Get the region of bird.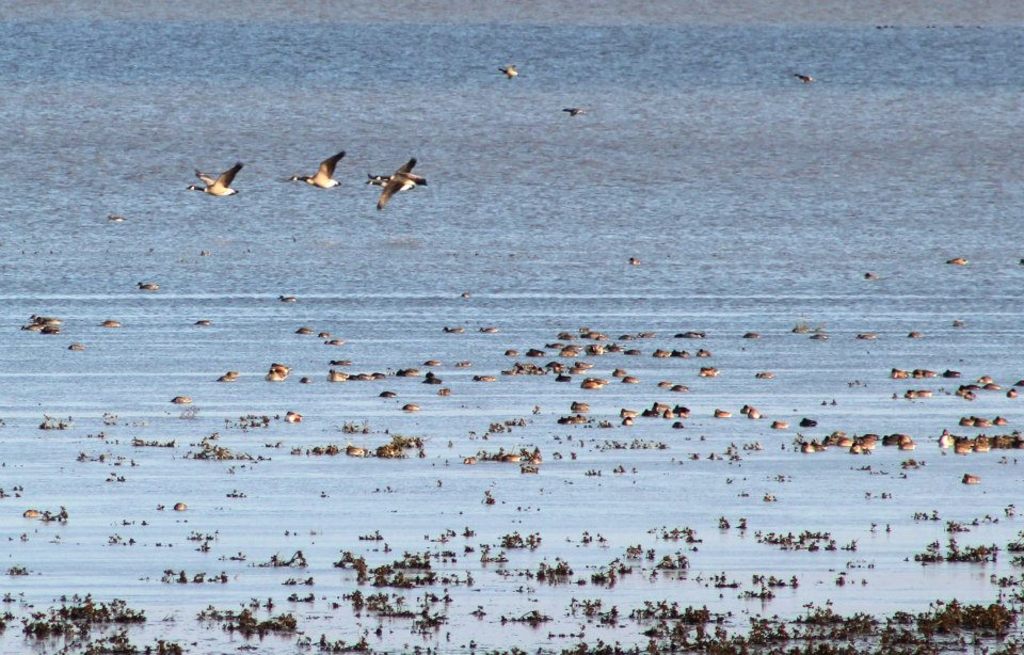
crop(295, 326, 314, 336).
